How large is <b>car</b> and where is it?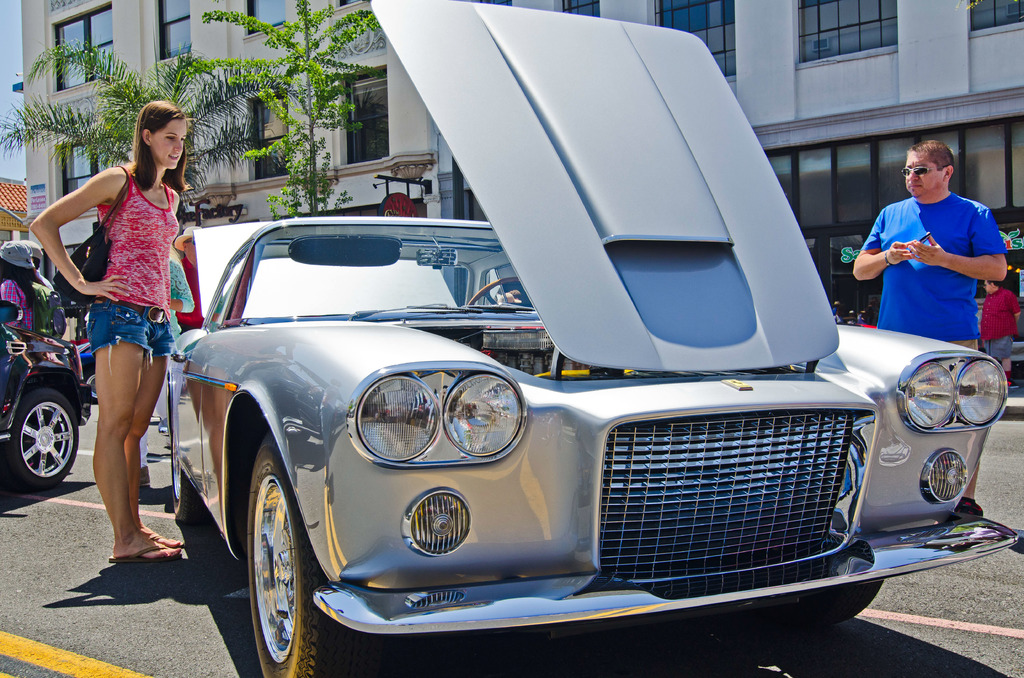
Bounding box: {"x1": 0, "y1": 302, "x2": 92, "y2": 495}.
